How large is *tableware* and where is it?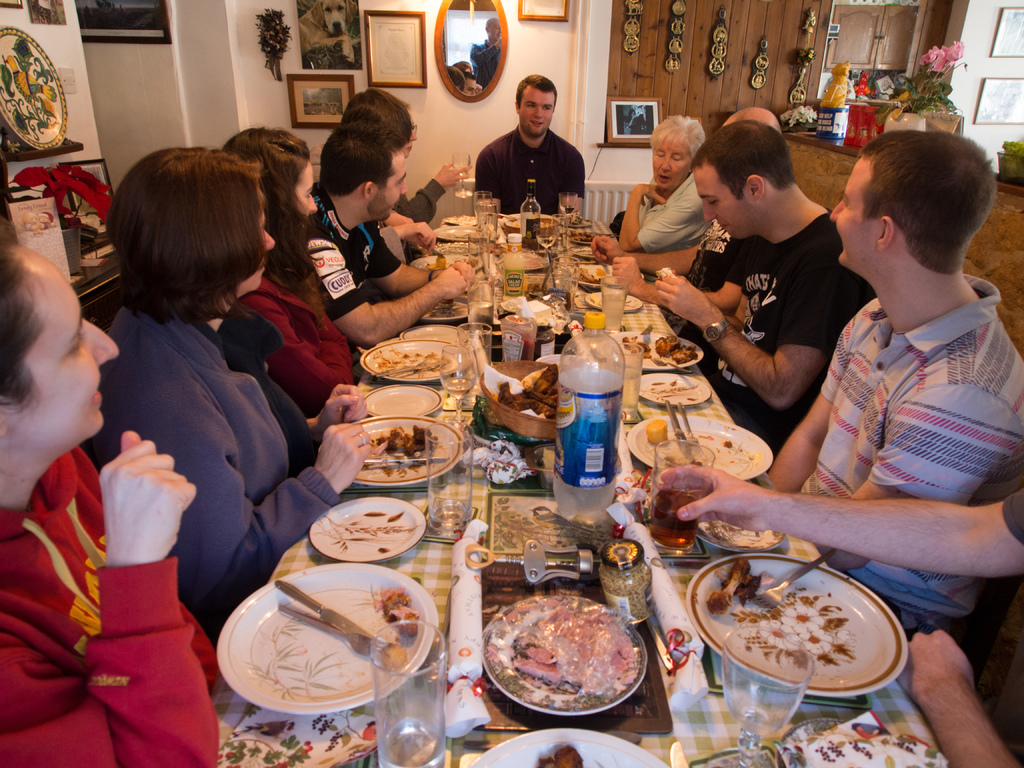
Bounding box: left=431, top=235, right=489, bottom=257.
